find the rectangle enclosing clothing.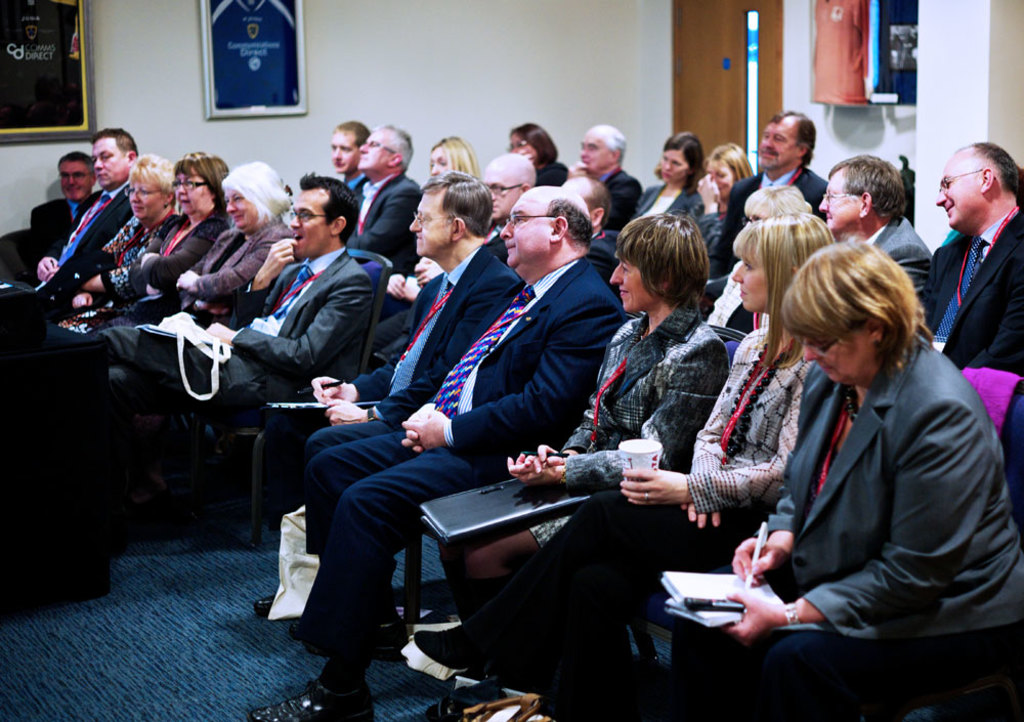
[918, 208, 1023, 376].
